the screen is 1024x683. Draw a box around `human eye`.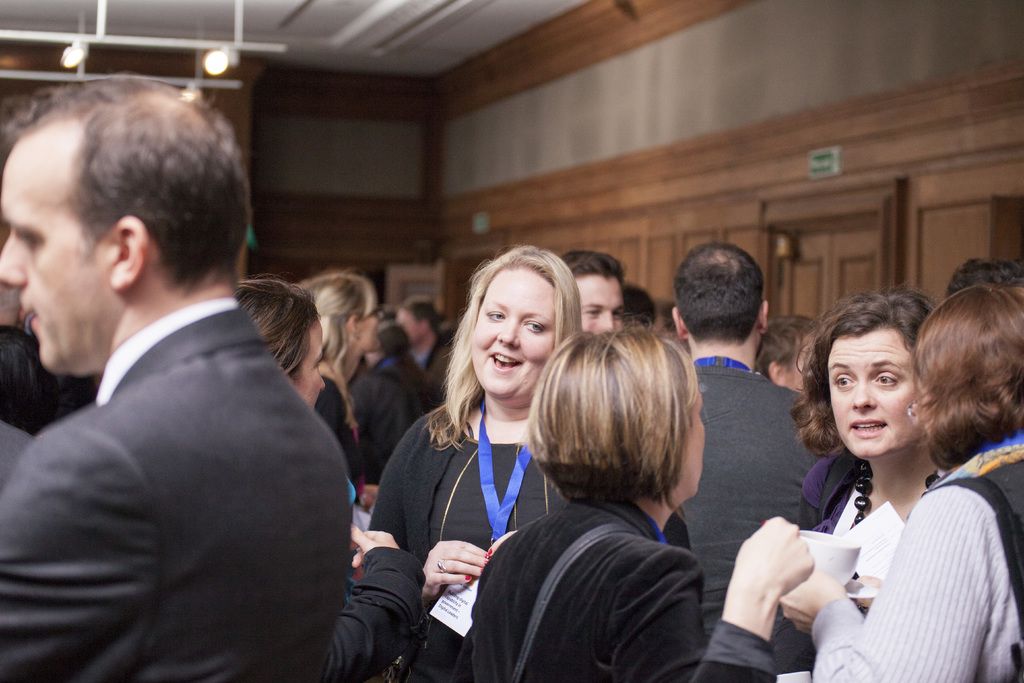
<bbox>833, 372, 855, 392</bbox>.
